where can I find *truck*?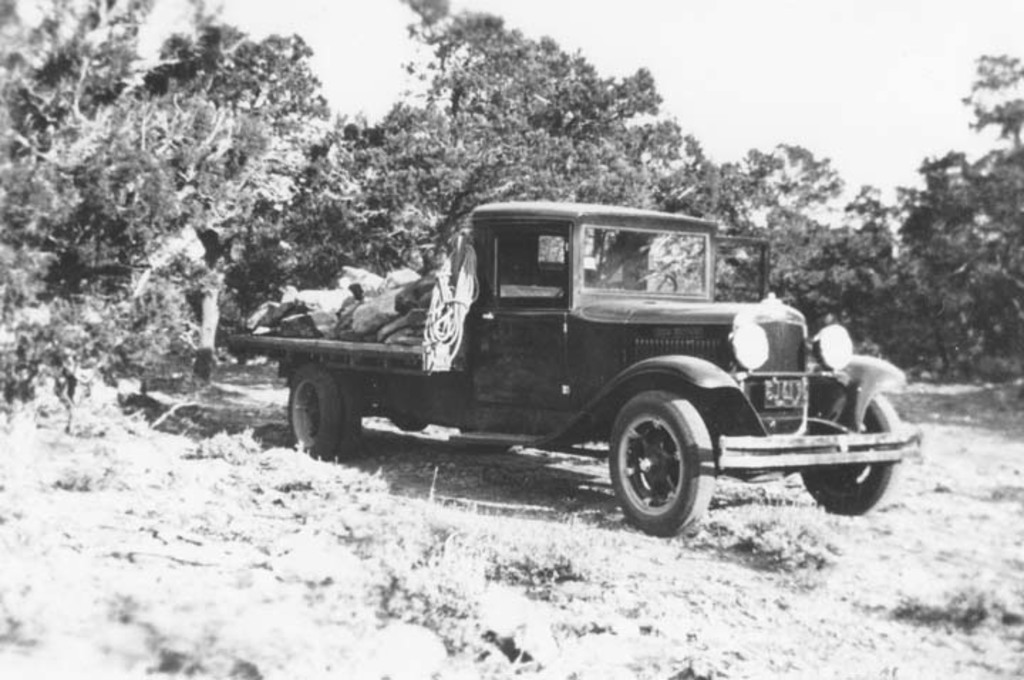
You can find it at locate(223, 201, 892, 533).
